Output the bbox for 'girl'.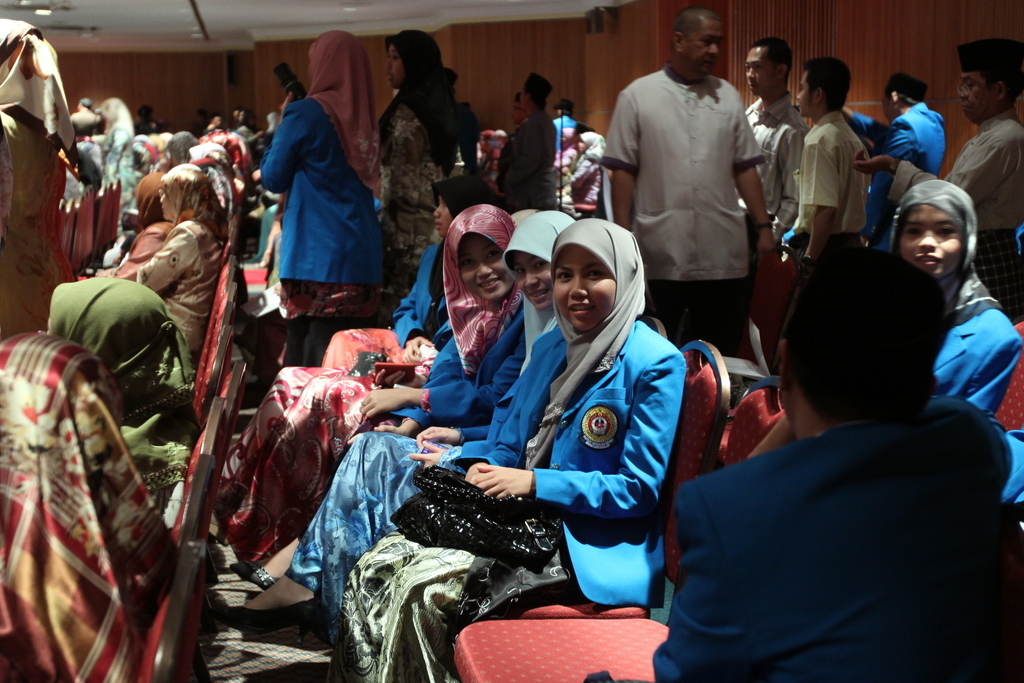
locate(325, 226, 689, 682).
